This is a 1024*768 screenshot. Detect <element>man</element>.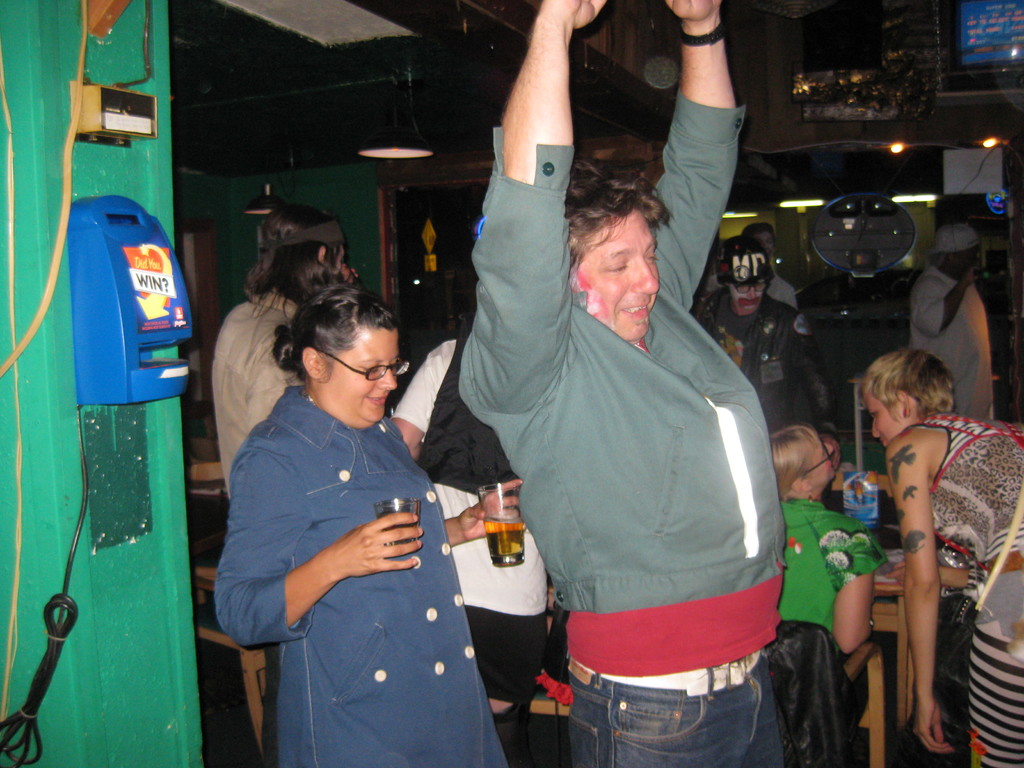
bbox=[214, 207, 358, 767].
